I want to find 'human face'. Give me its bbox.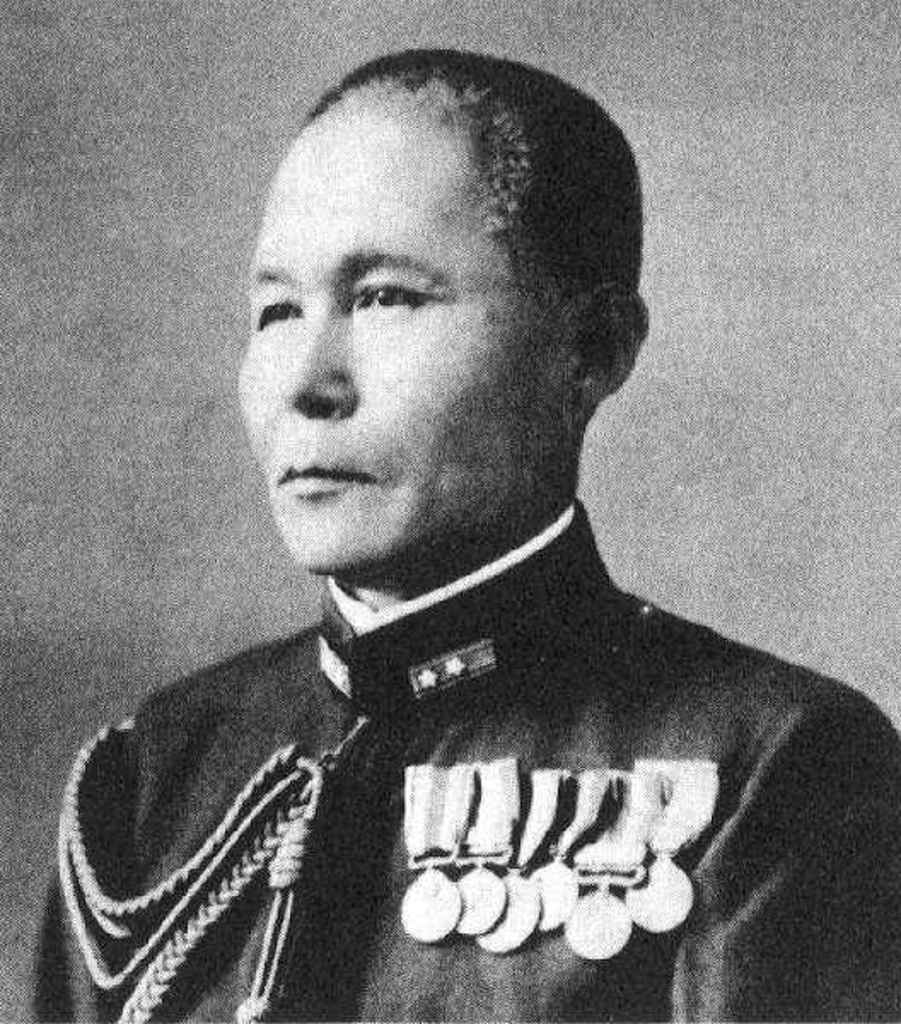
230:77:585:570.
